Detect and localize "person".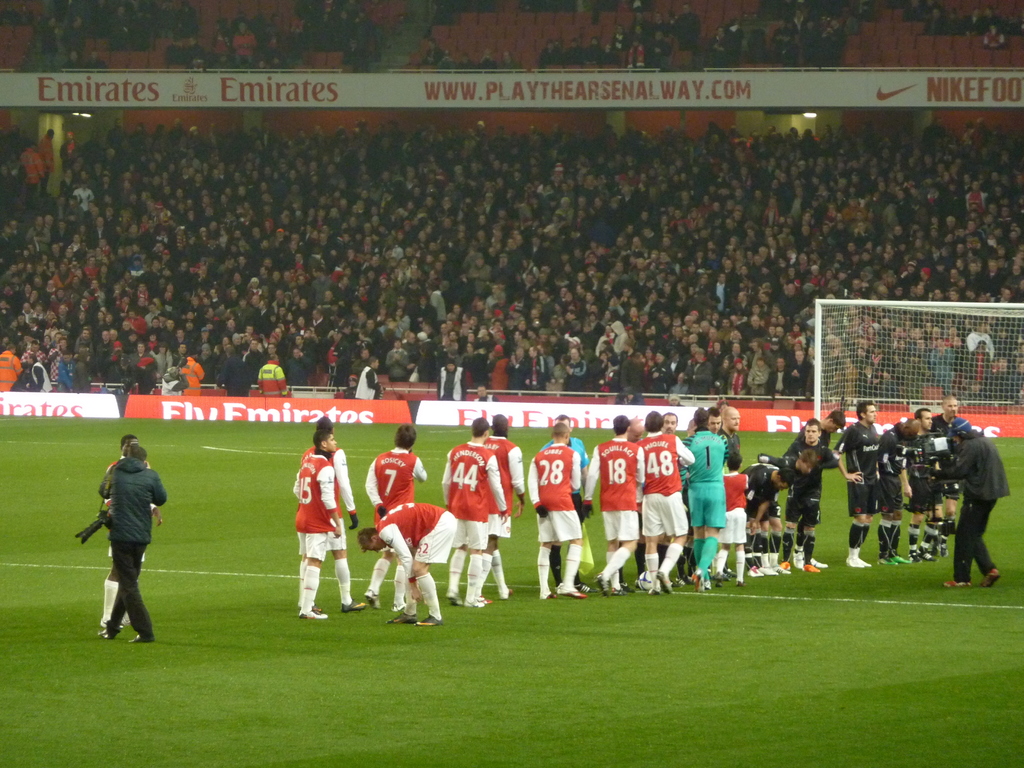
Localized at region(951, 415, 1011, 590).
